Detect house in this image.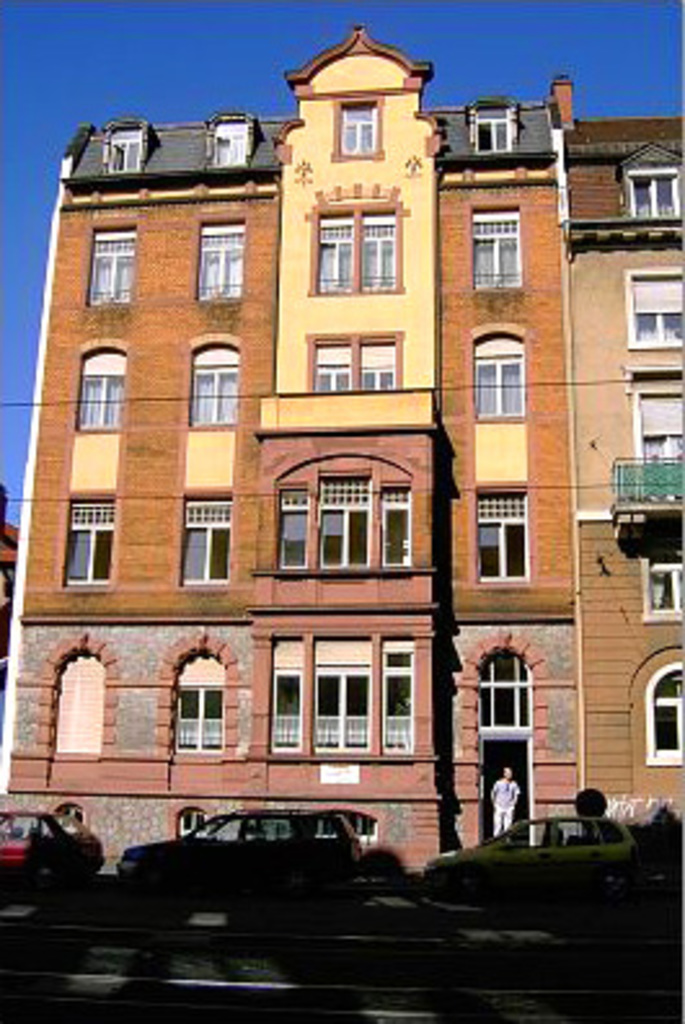
Detection: box(0, 21, 682, 895).
